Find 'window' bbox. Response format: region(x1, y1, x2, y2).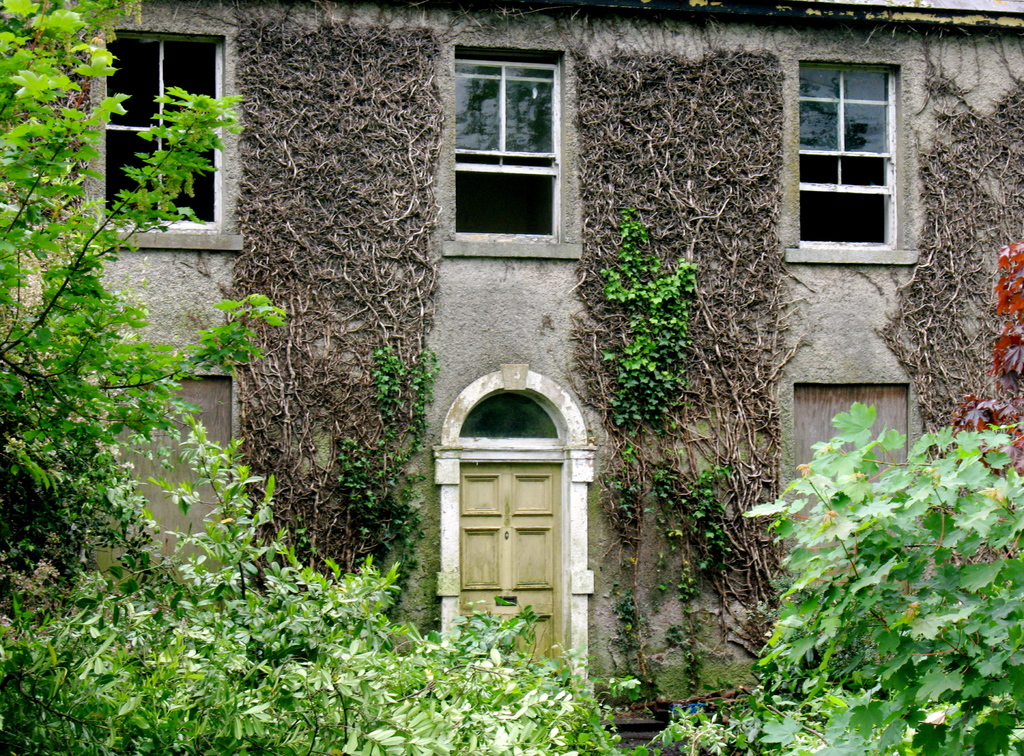
region(456, 385, 556, 441).
